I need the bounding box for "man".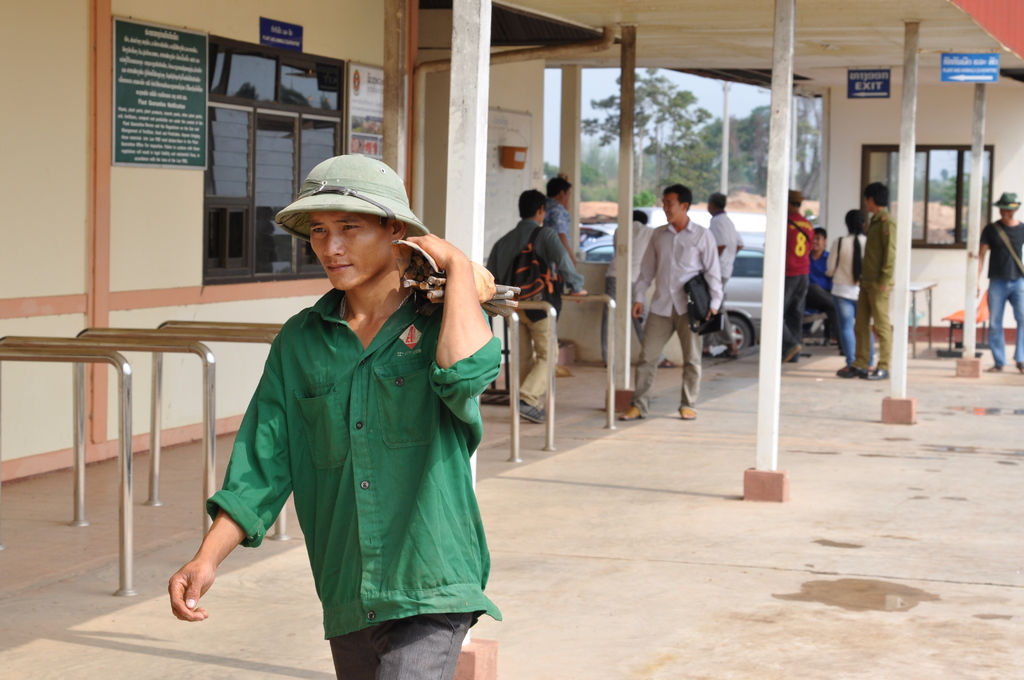
Here it is: (left=706, top=193, right=744, bottom=279).
